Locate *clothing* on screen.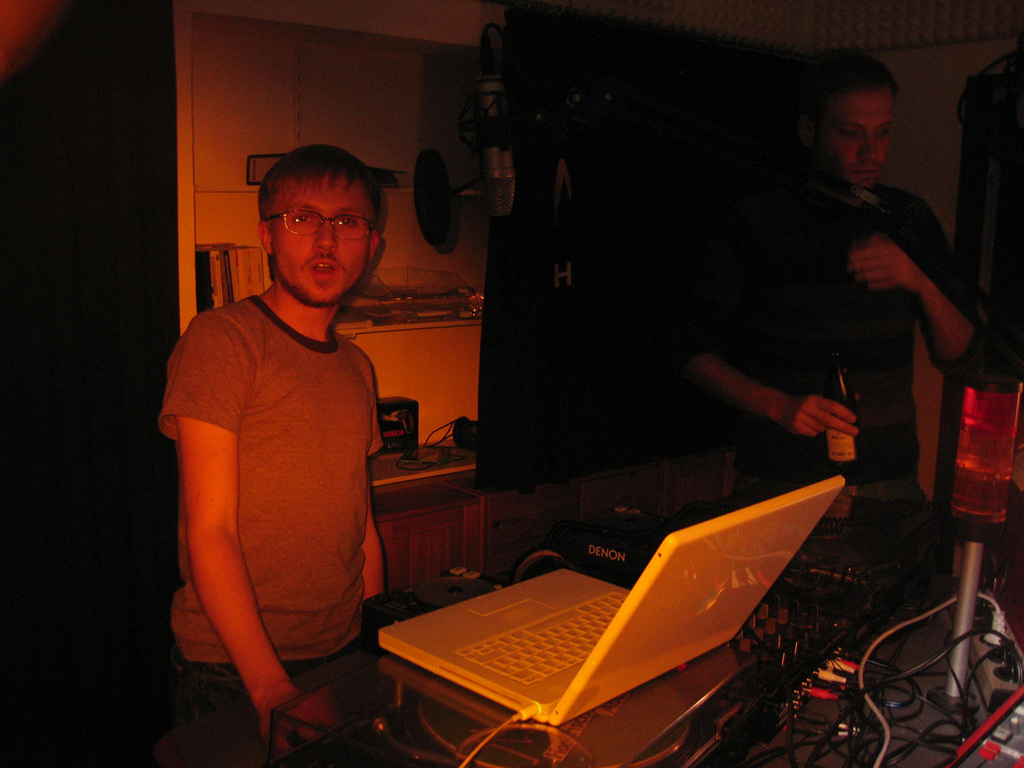
On screen at [left=165, top=227, right=392, bottom=720].
